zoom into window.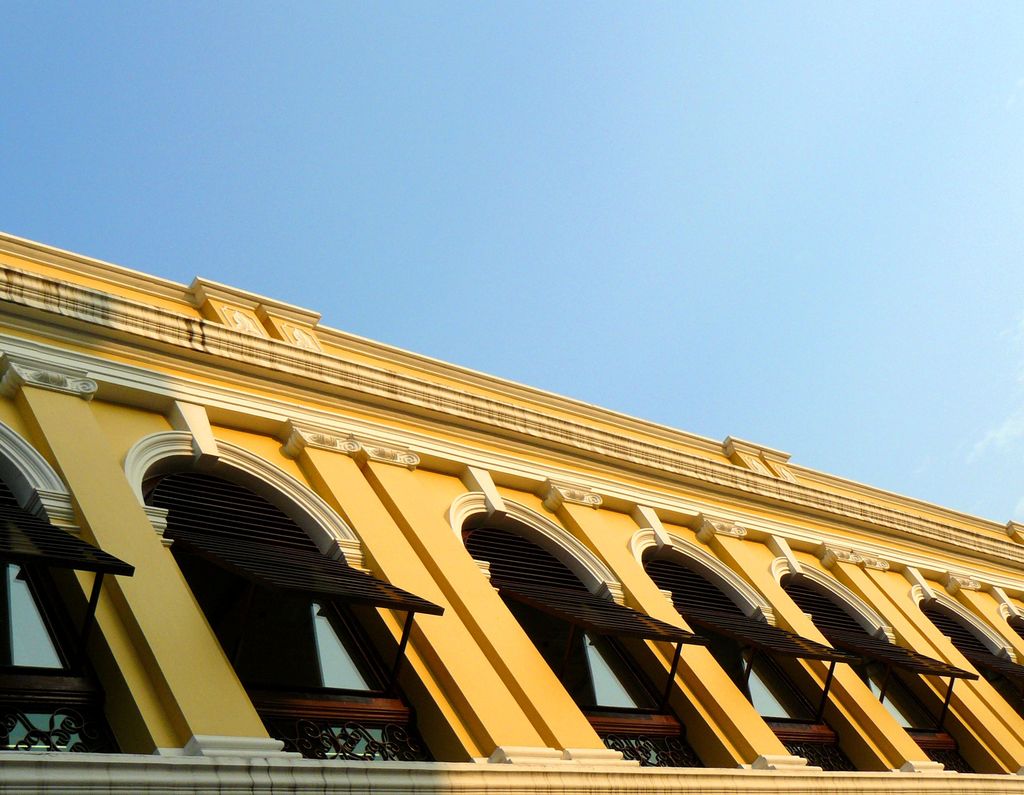
Zoom target: region(771, 547, 1017, 772).
